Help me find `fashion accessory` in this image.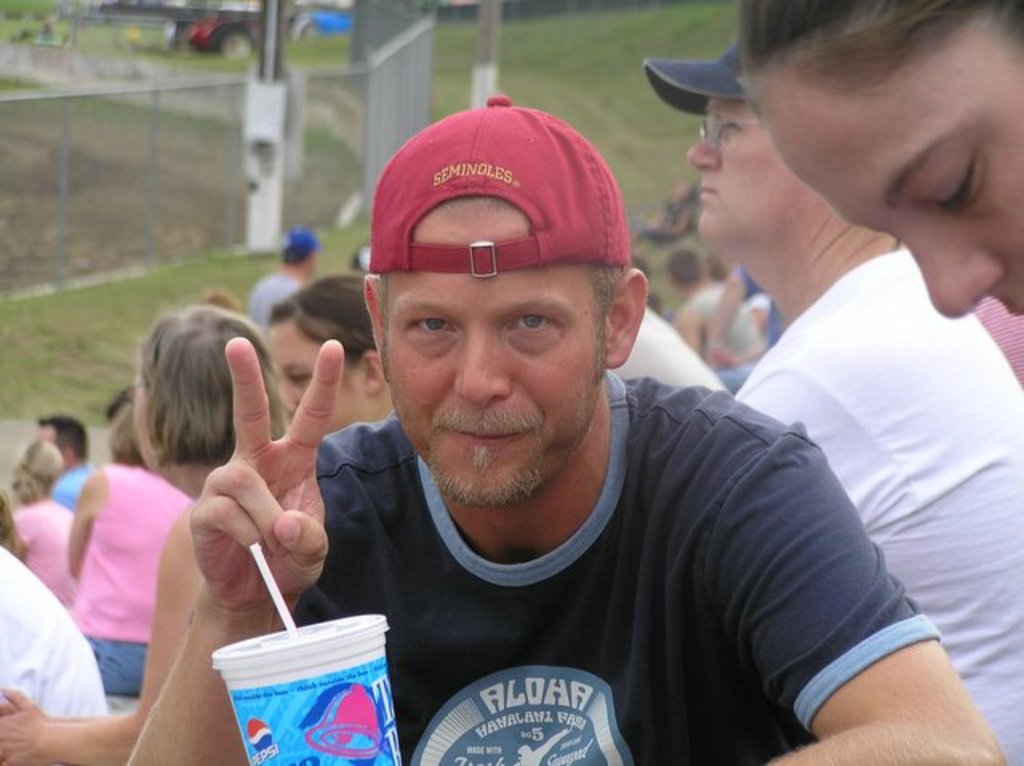
Found it: <bbox>642, 38, 752, 117</bbox>.
